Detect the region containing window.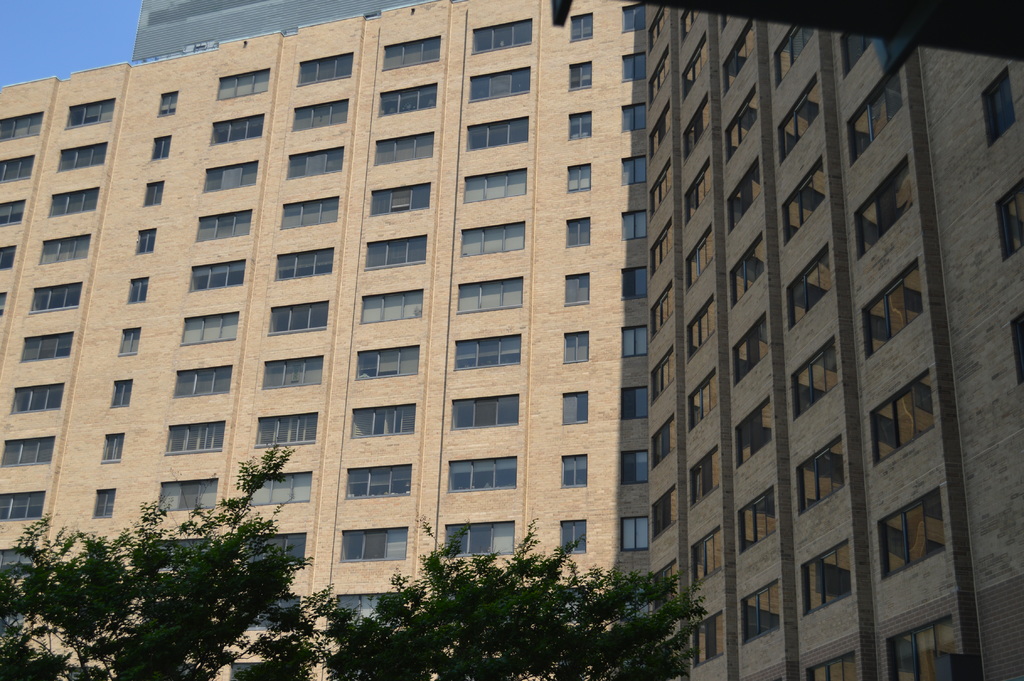
(left=268, top=252, right=335, bottom=286).
